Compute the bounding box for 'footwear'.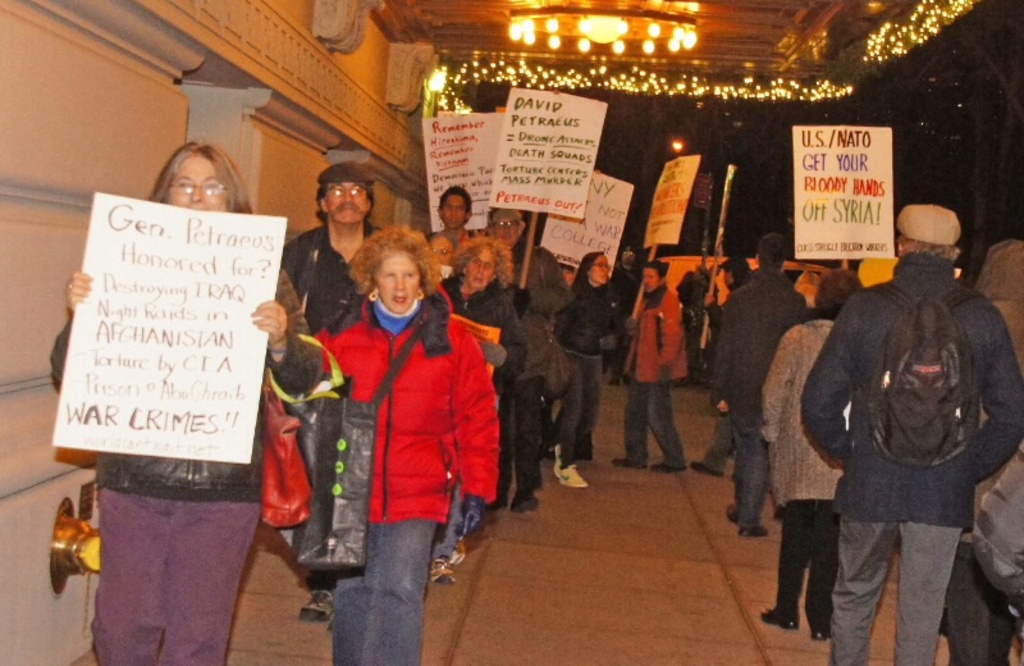
detection(298, 573, 335, 624).
